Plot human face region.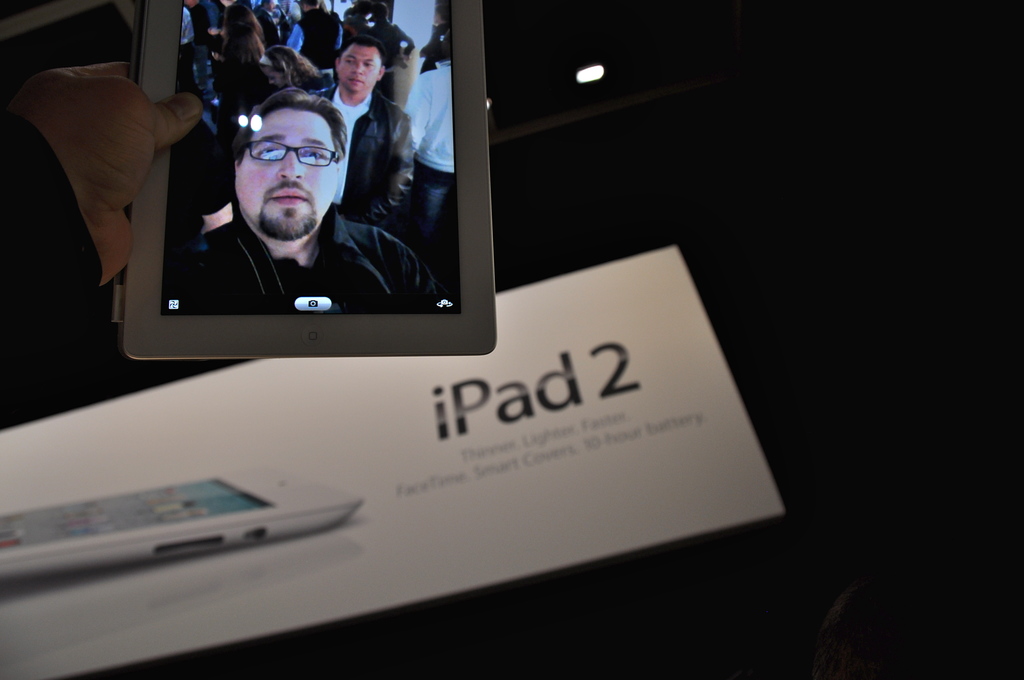
Plotted at locate(336, 45, 383, 92).
